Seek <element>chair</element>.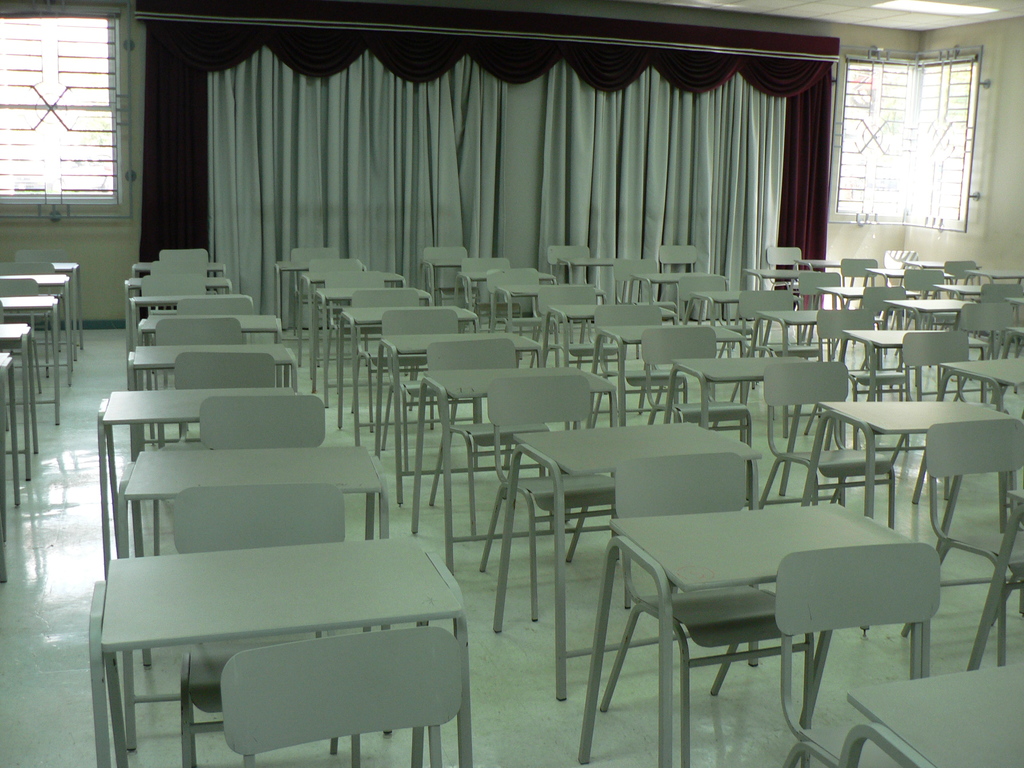
460 254 523 356.
